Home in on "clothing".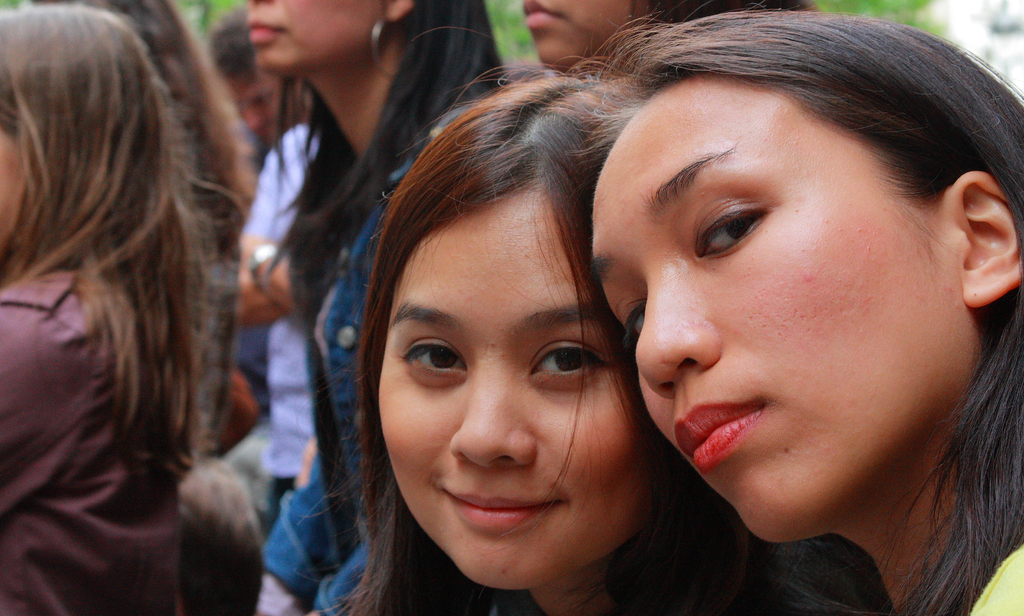
Homed in at pyautogui.locateOnScreen(0, 263, 196, 615).
